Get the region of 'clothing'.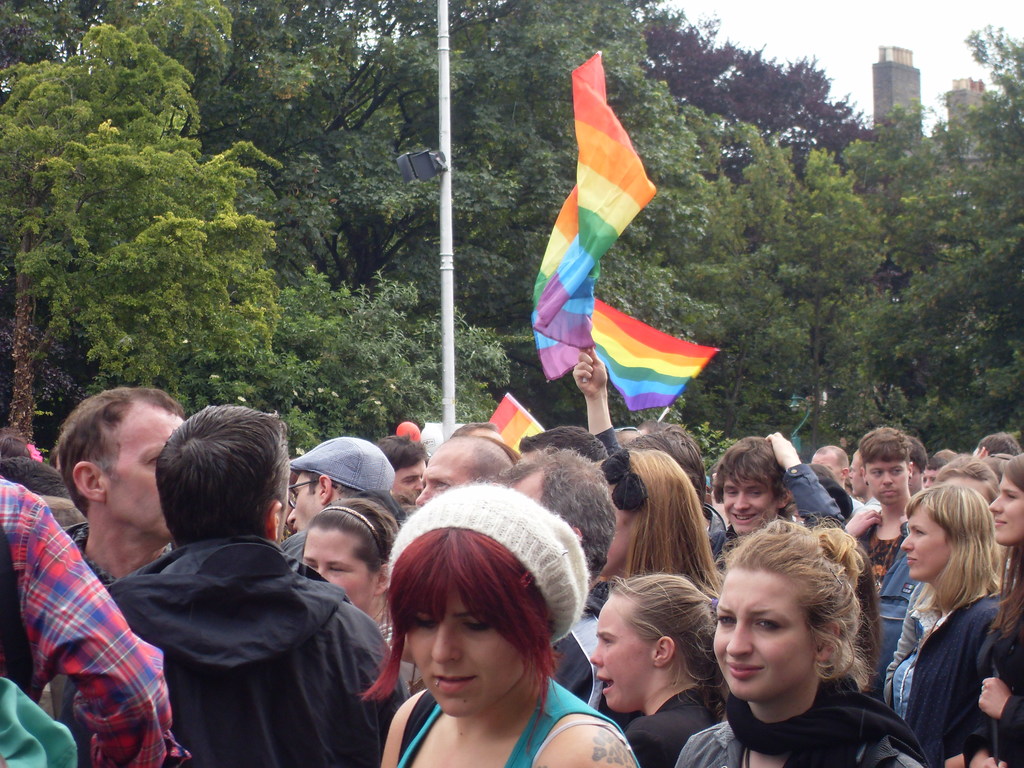
bbox=(0, 668, 87, 767).
